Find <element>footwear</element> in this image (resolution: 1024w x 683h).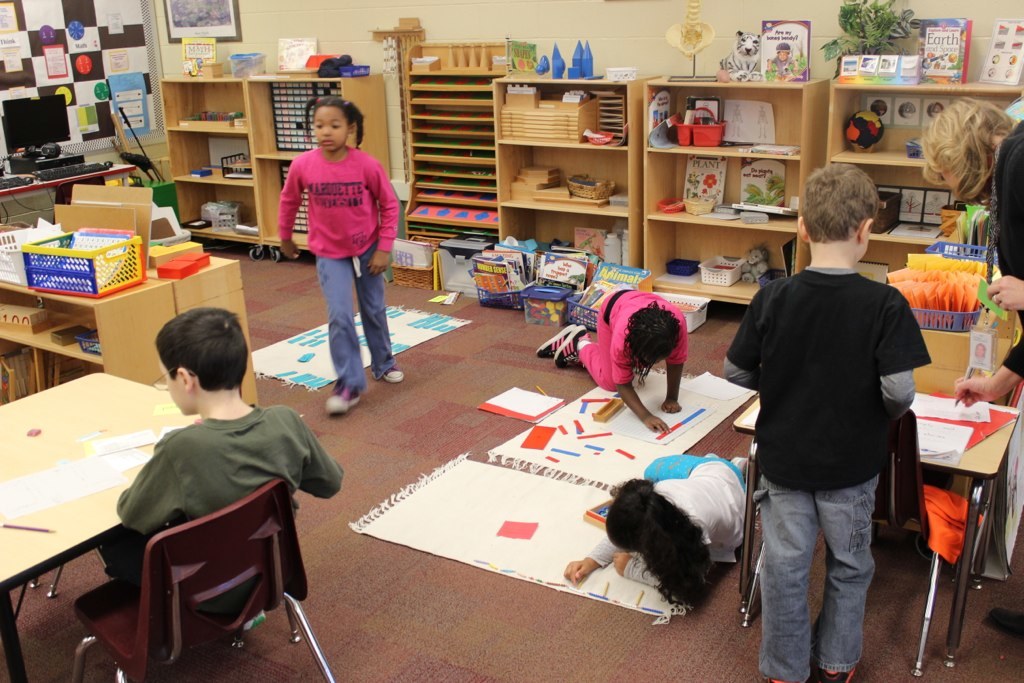
558 325 593 368.
